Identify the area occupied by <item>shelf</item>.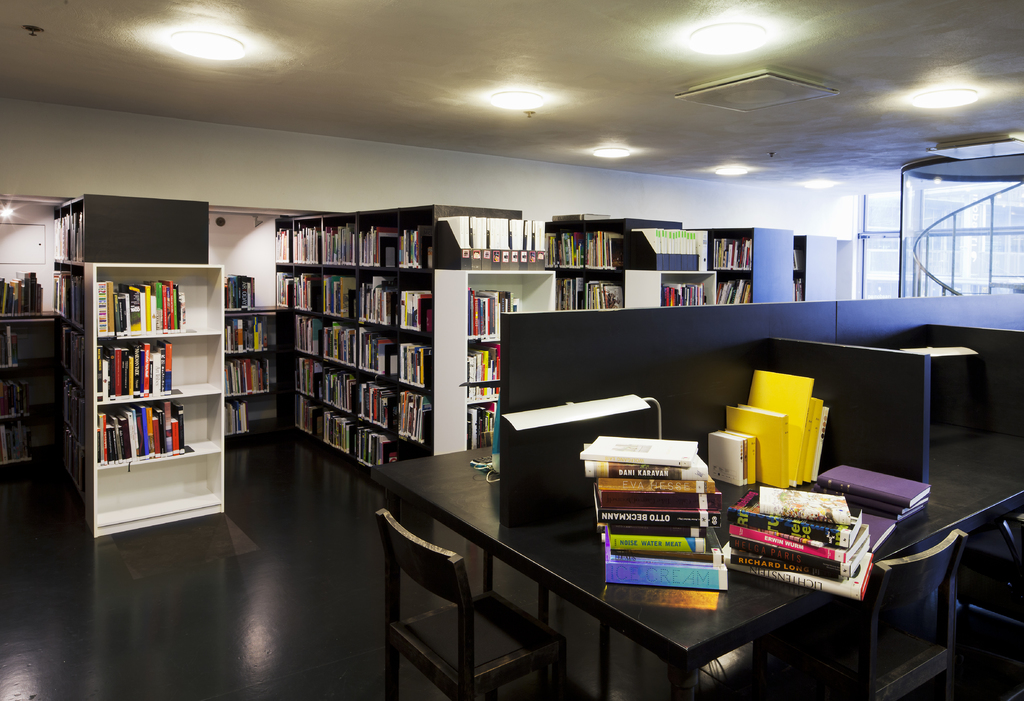
Area: (x1=0, y1=277, x2=57, y2=320).
